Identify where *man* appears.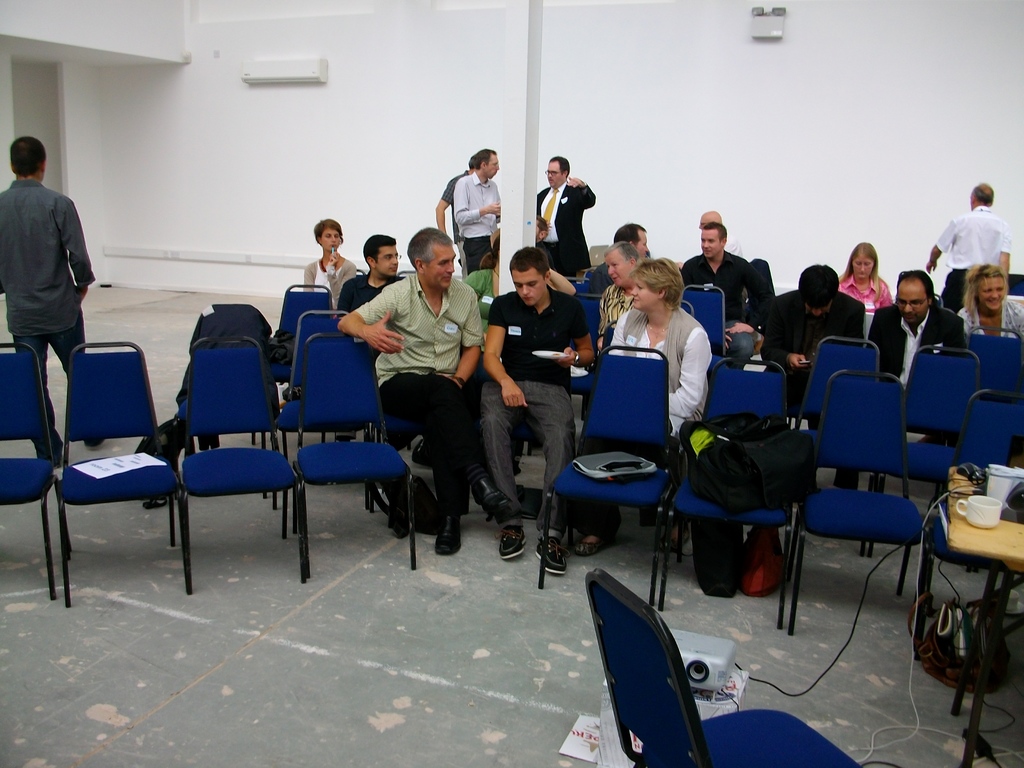
Appears at x1=479 y1=246 x2=594 y2=580.
